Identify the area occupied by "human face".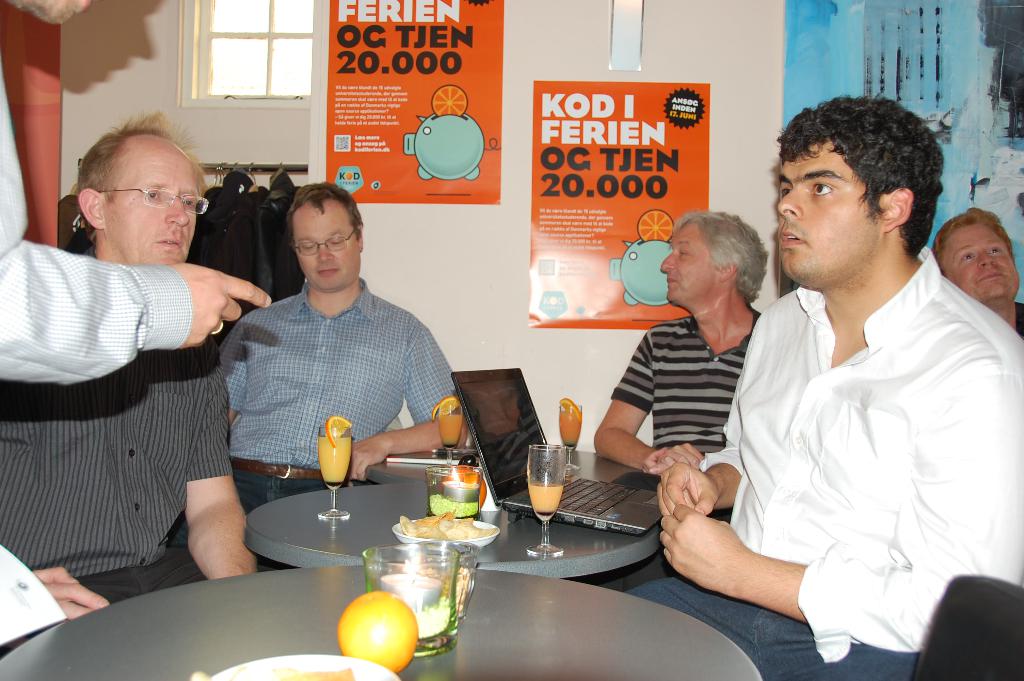
Area: box(776, 140, 882, 278).
